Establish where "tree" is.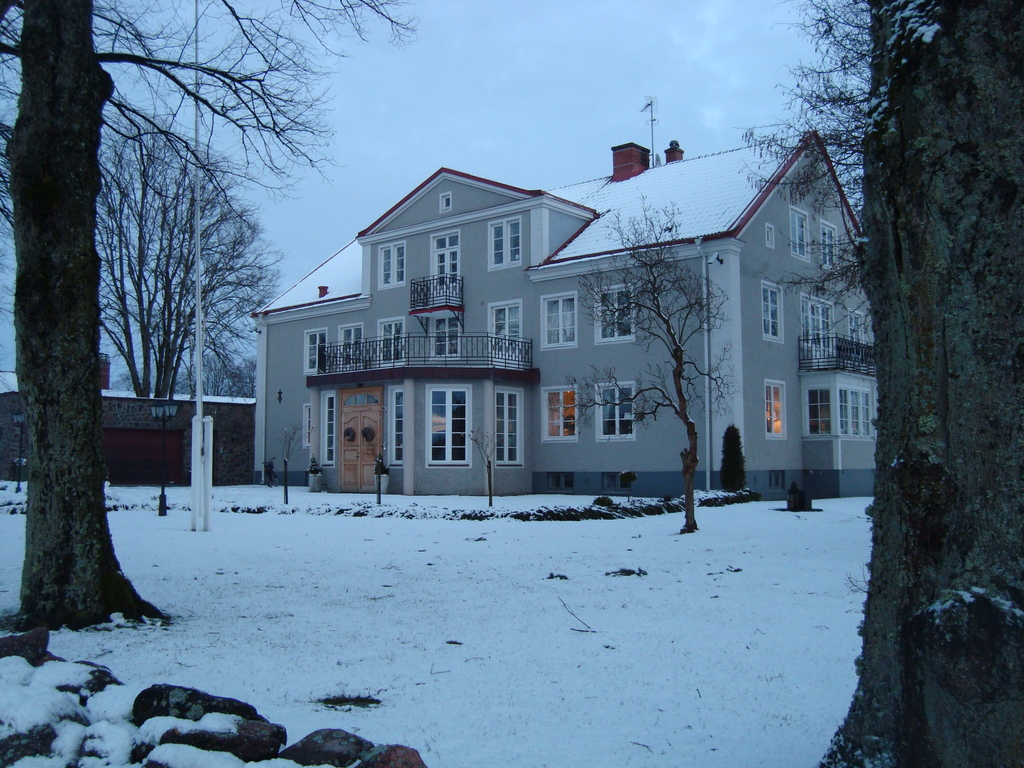
Established at detection(777, 0, 1022, 765).
